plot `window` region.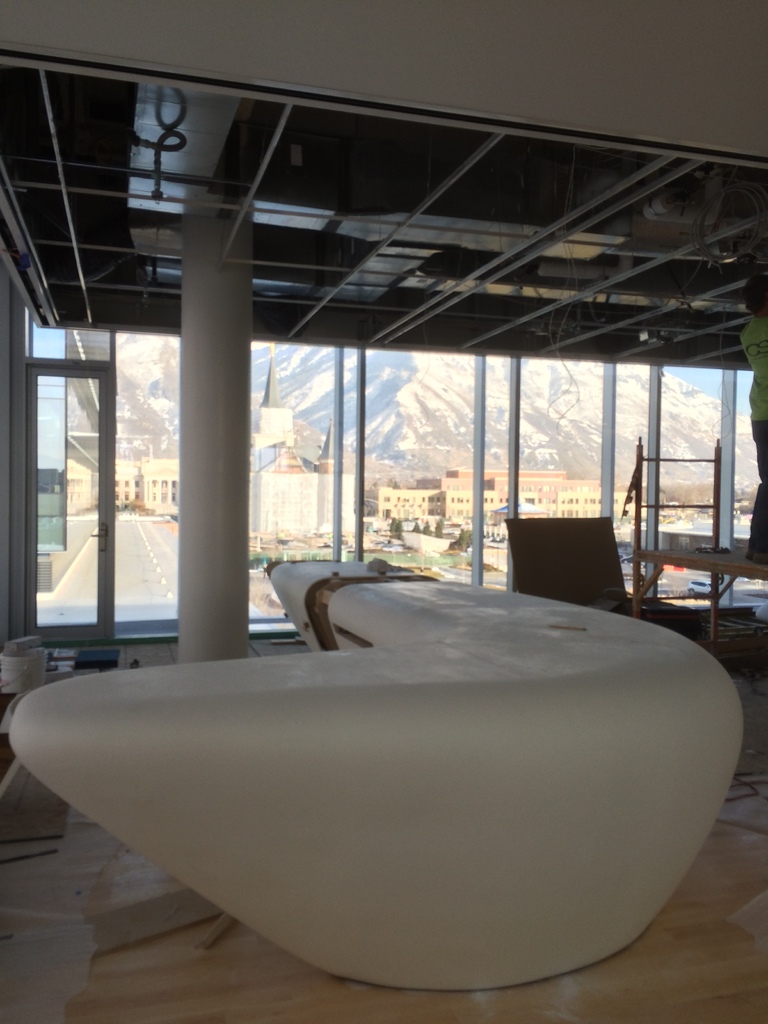
Plotted at left=126, top=480, right=128, bottom=487.
